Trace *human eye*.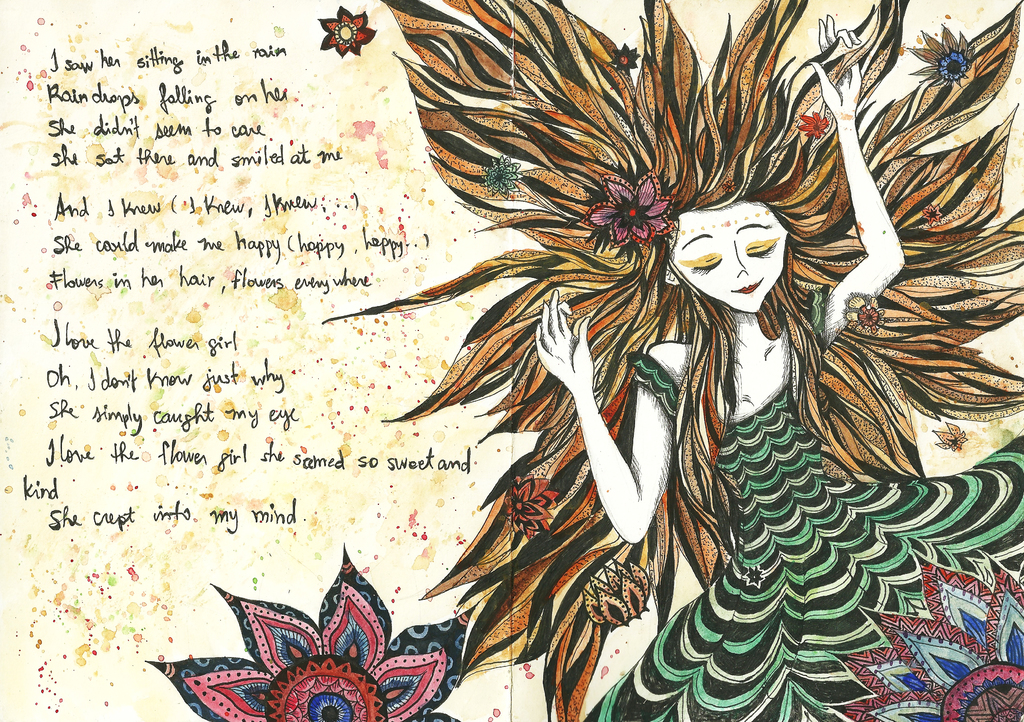
Traced to x1=689, y1=251, x2=722, y2=278.
